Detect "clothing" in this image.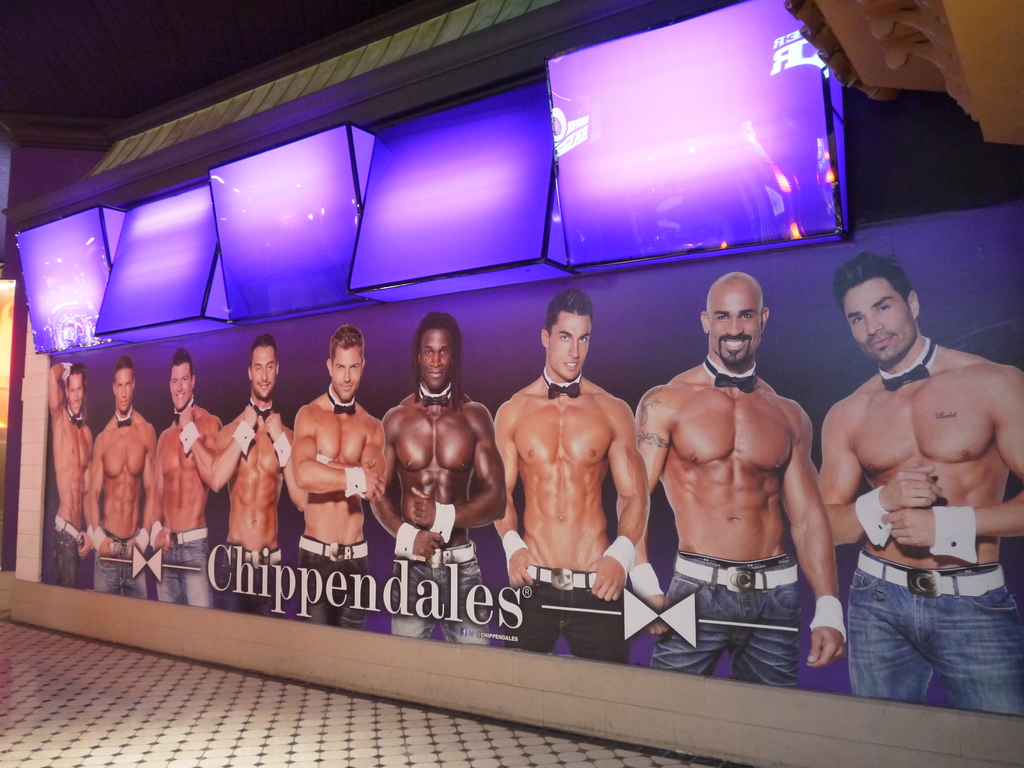
Detection: 847,541,1023,715.
